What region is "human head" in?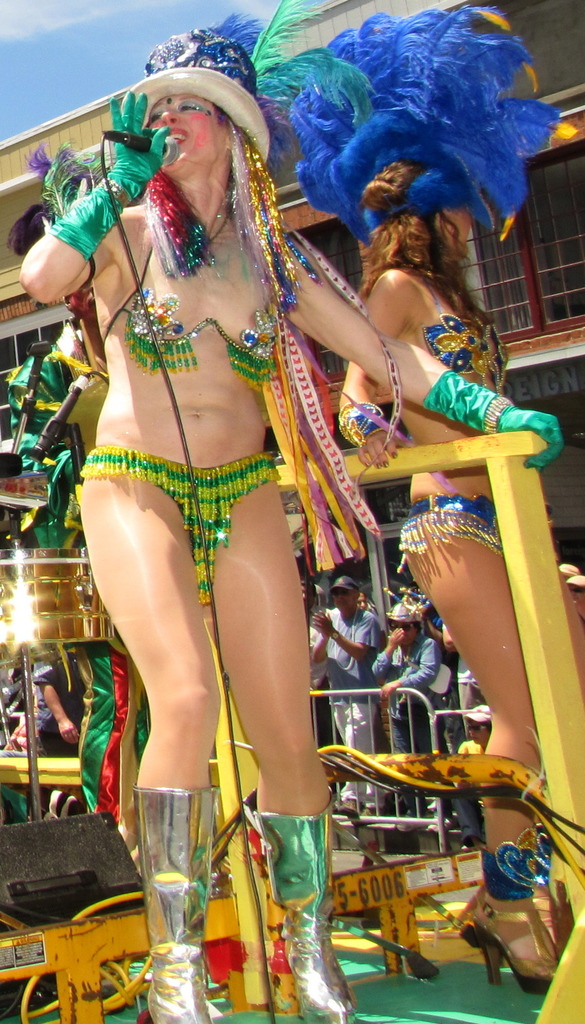
<region>353, 588, 369, 614</region>.
